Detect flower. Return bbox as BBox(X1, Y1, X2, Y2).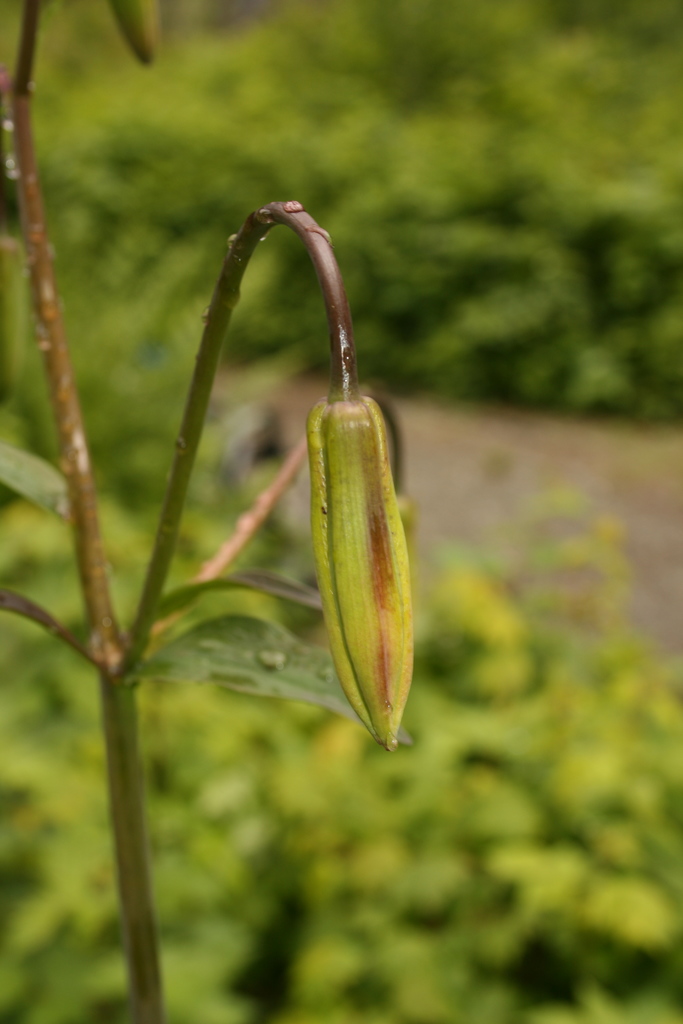
BBox(304, 393, 420, 758).
